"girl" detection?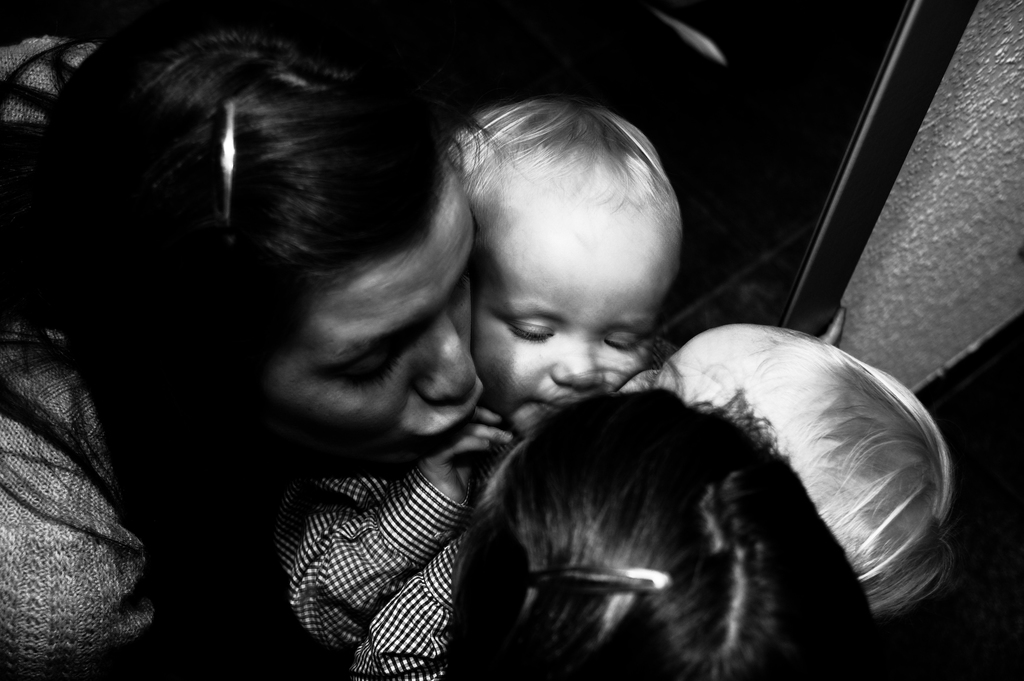
x1=0 y1=0 x2=486 y2=680
